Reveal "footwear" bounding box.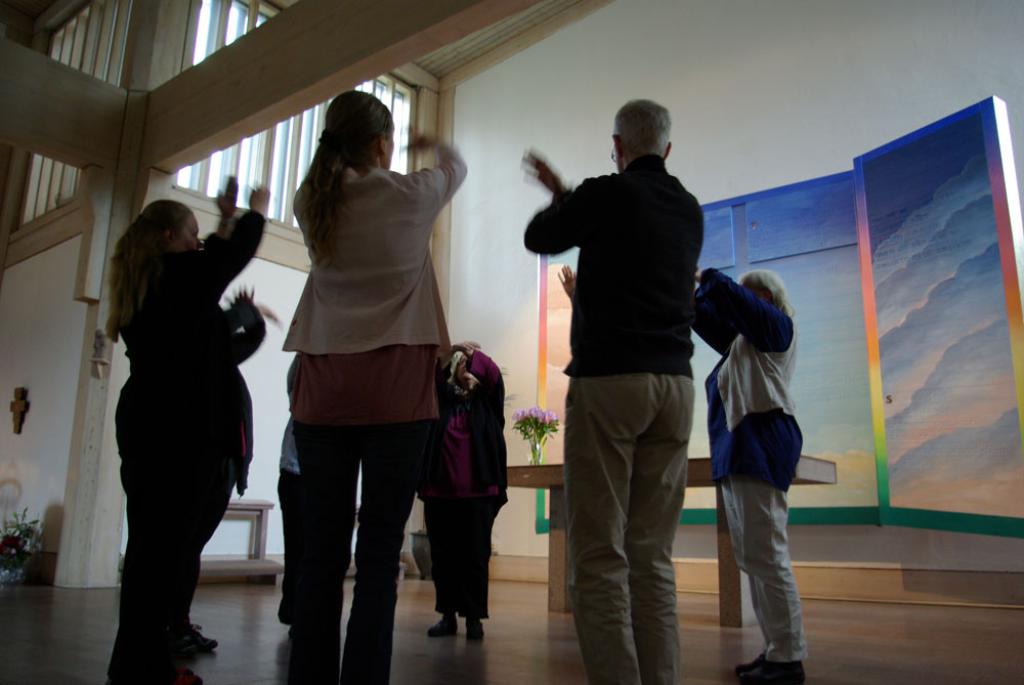
Revealed: l=175, t=622, r=216, b=662.
